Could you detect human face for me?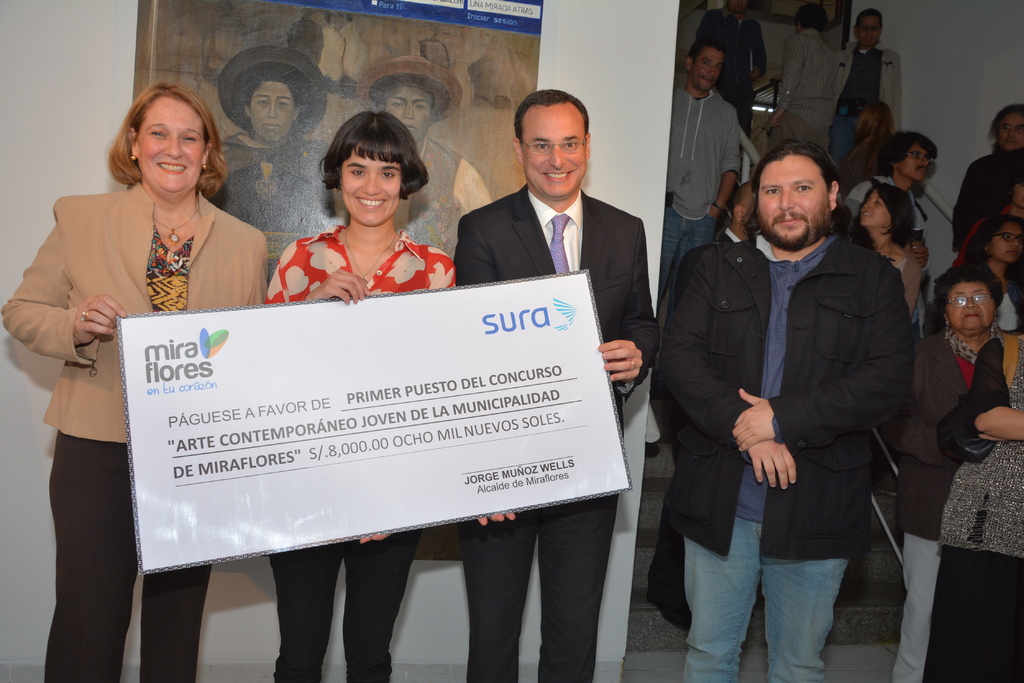
Detection result: (left=857, top=191, right=890, bottom=226).
